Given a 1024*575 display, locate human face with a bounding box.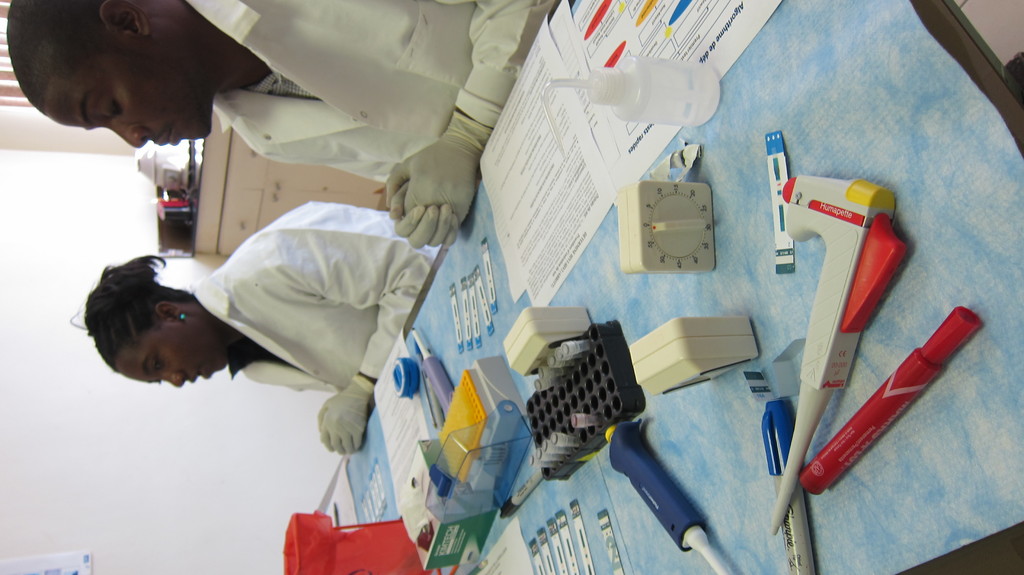
Located: Rect(120, 316, 228, 390).
